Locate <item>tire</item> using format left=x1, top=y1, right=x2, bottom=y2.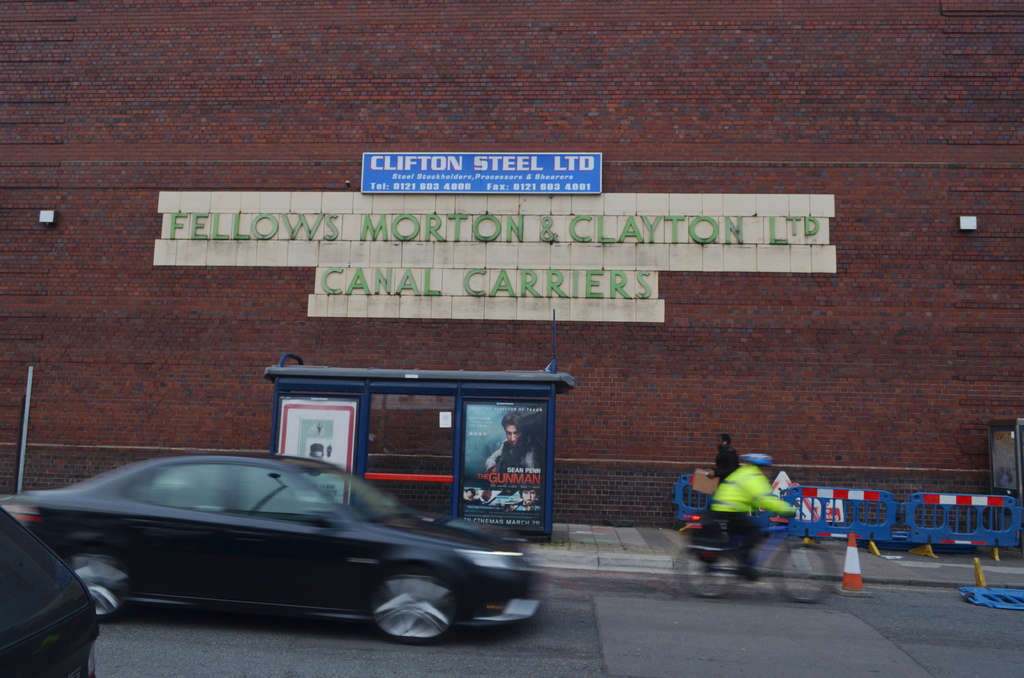
left=354, top=574, right=444, bottom=652.
